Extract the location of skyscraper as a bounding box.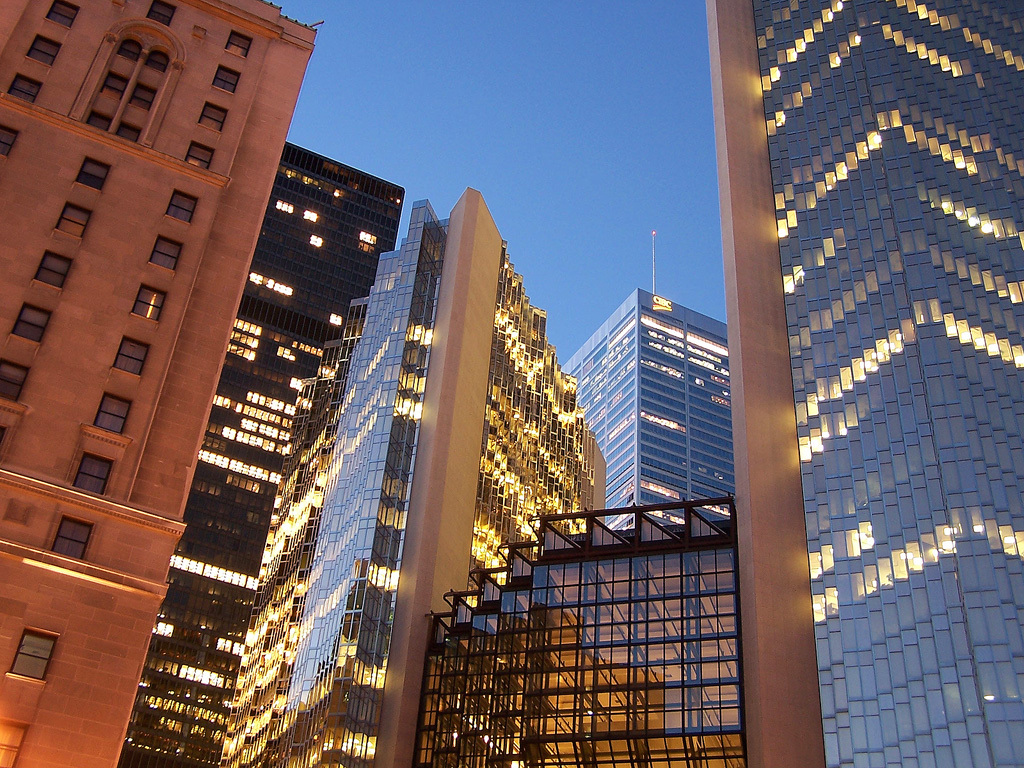
0, 0, 327, 767.
